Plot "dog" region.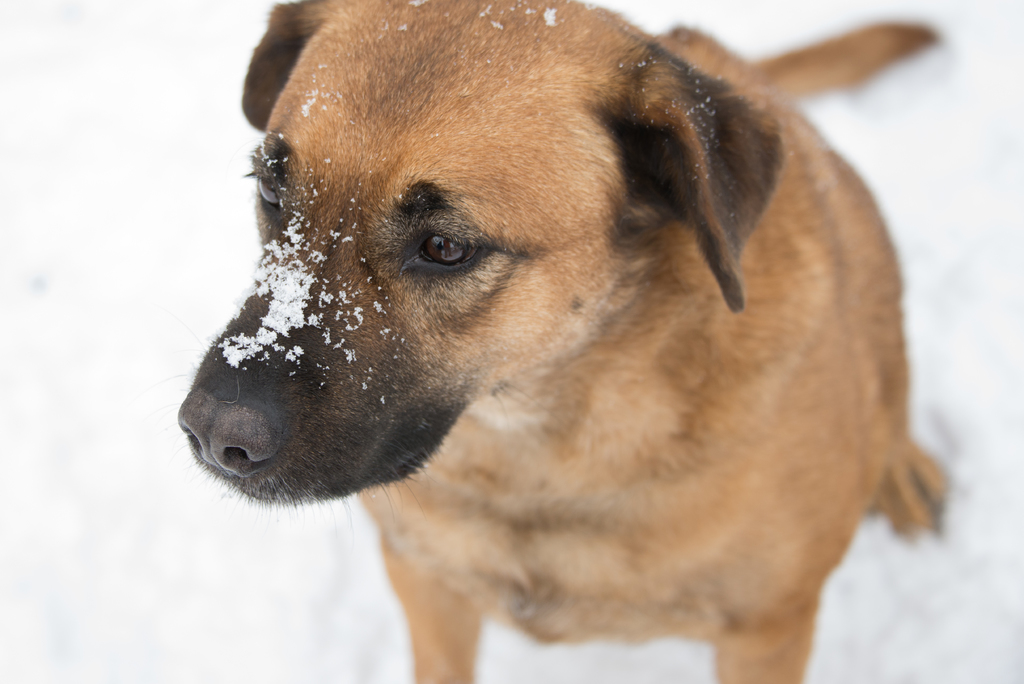
Plotted at bbox=[175, 0, 951, 683].
